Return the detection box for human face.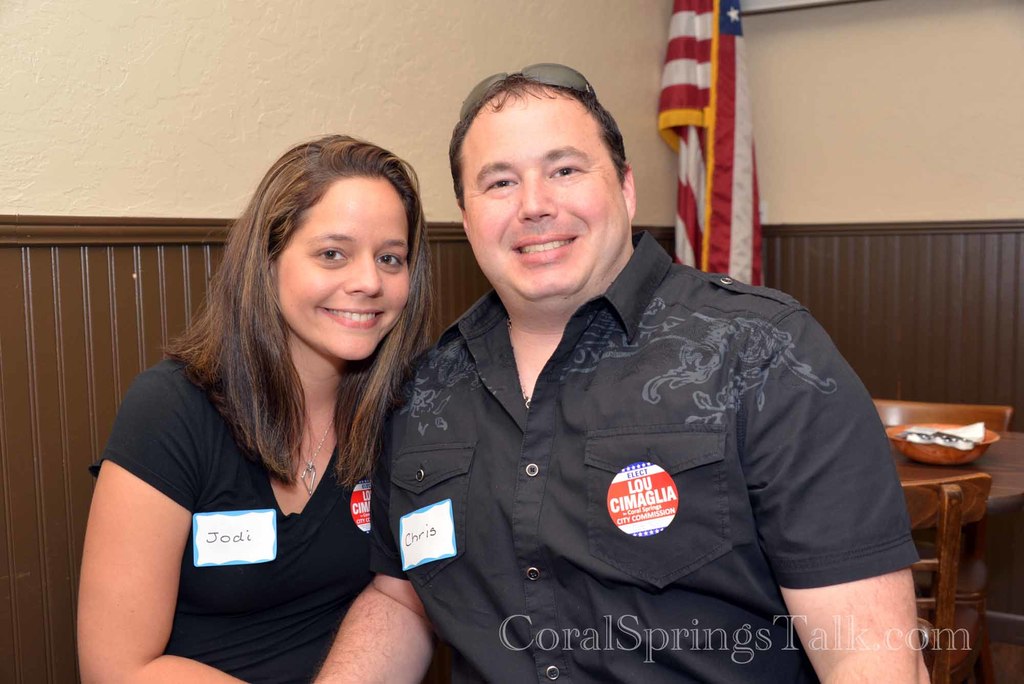
bbox(278, 174, 412, 365).
